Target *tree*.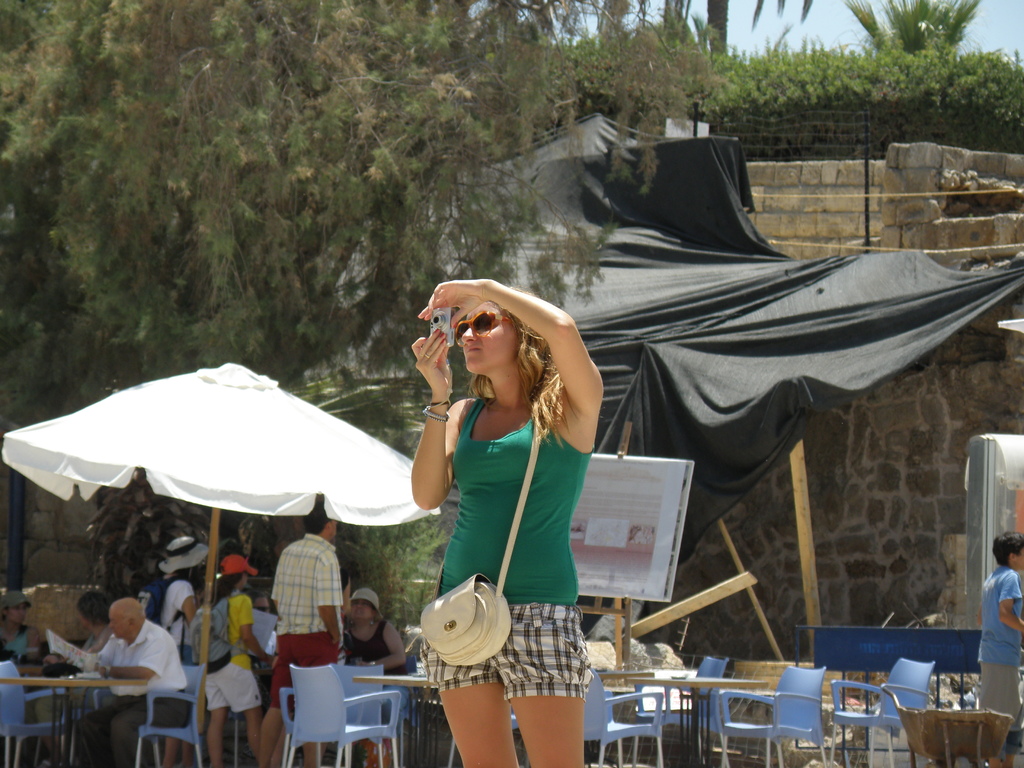
Target region: l=706, t=0, r=731, b=56.
